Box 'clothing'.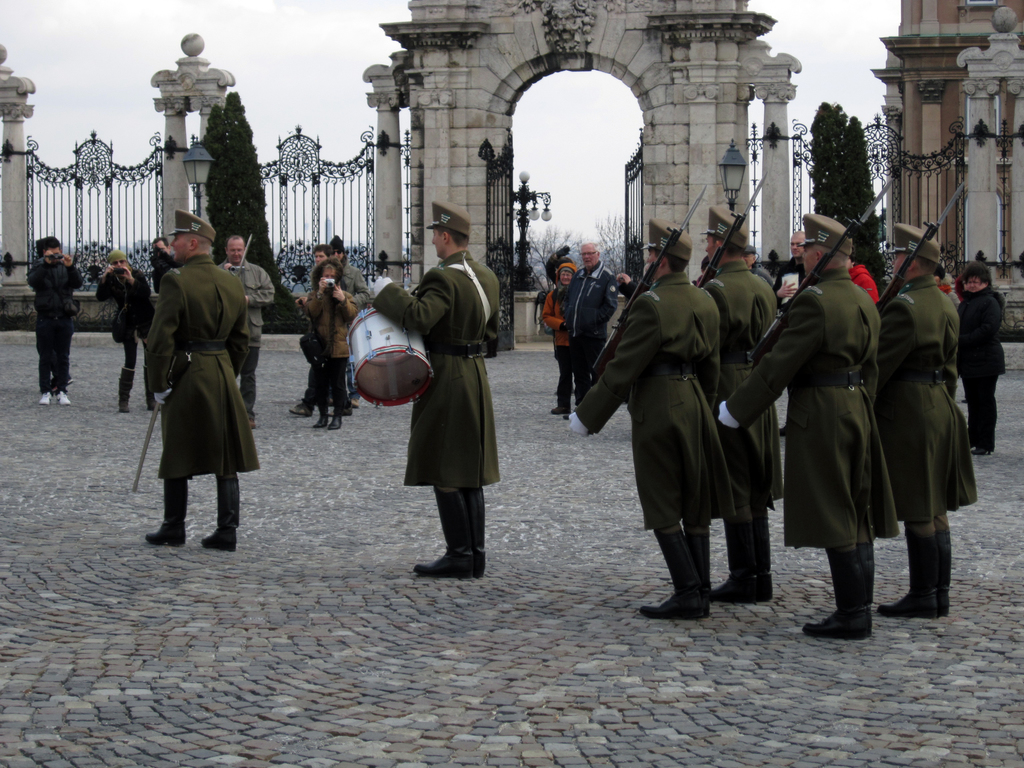
(547,280,575,413).
